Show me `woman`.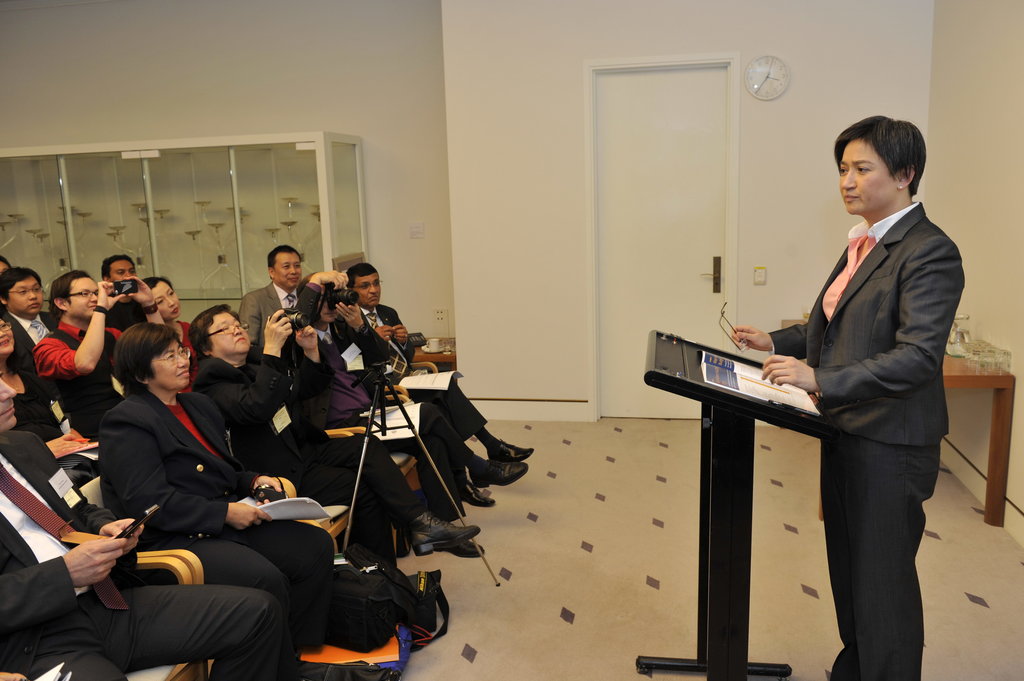
`woman` is here: (left=89, top=319, right=342, bottom=680).
